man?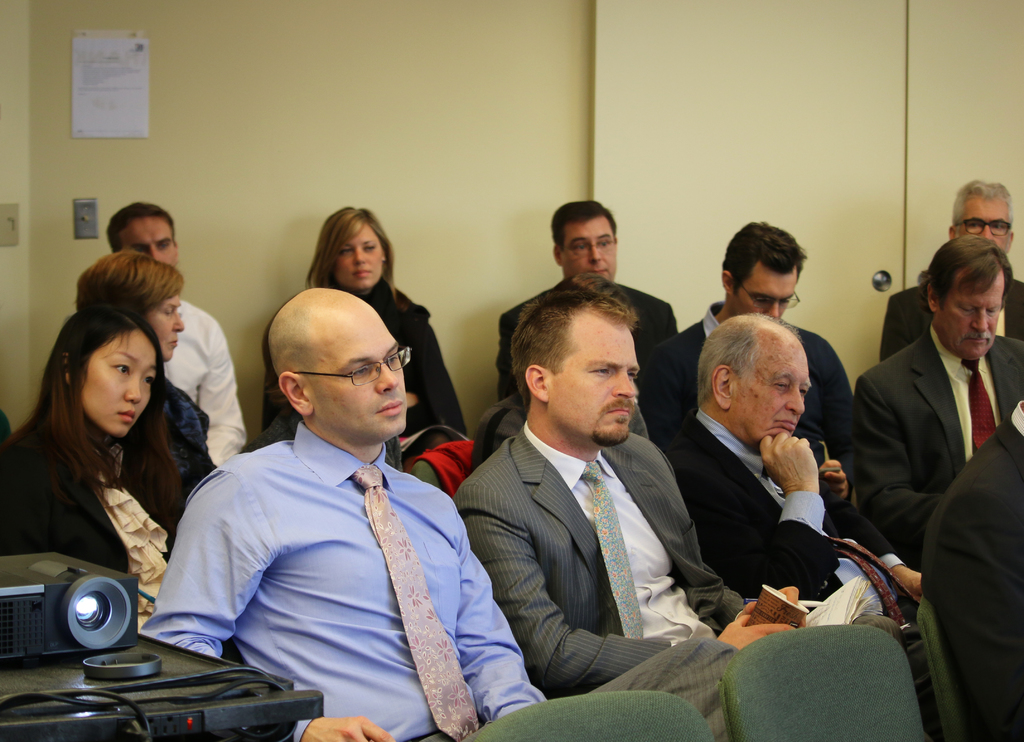
652/313/924/623
